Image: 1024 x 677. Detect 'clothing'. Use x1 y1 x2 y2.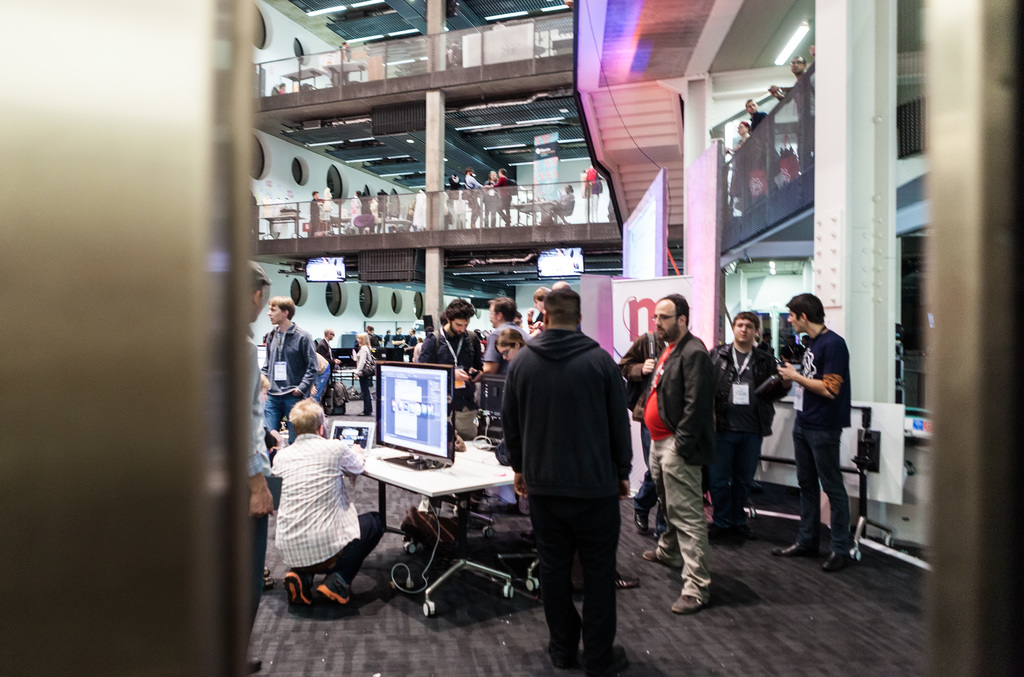
319 335 335 402.
